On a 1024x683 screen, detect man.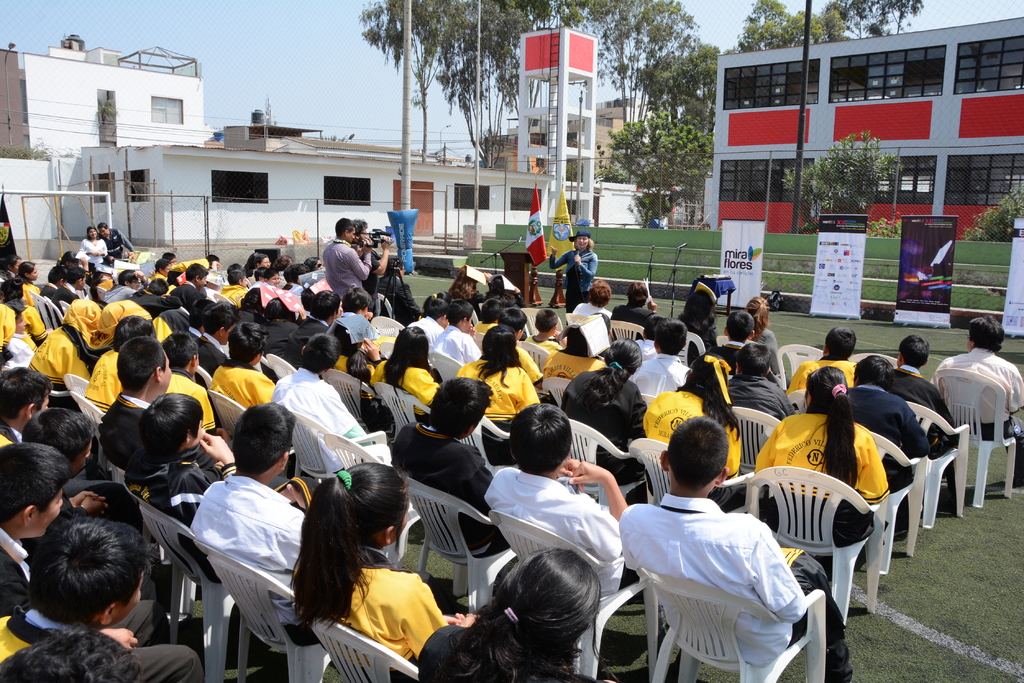
x1=0, y1=365, x2=53, y2=447.
